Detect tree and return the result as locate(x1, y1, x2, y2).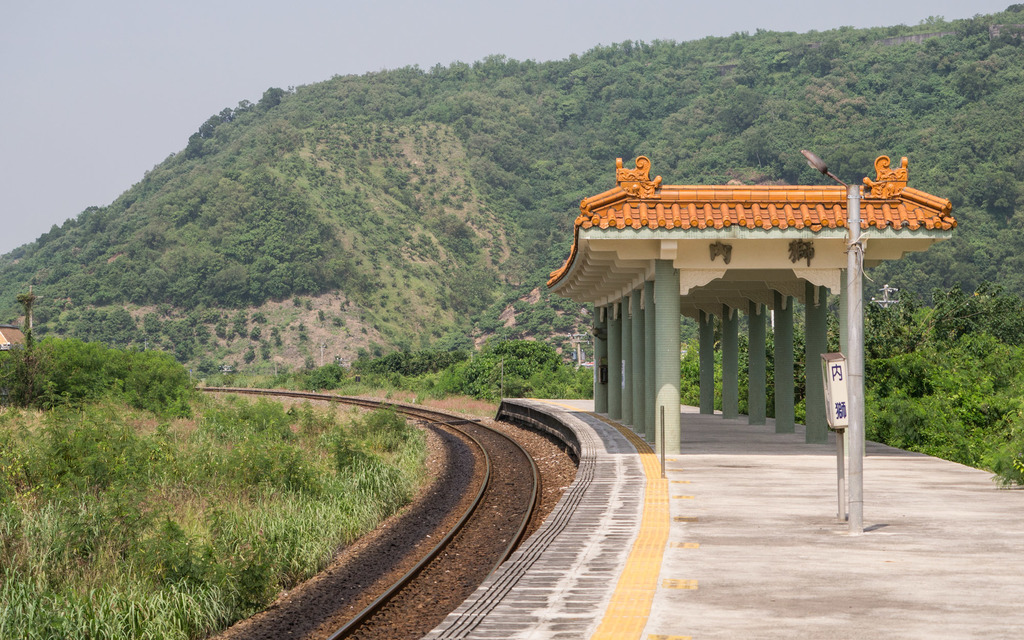
locate(881, 296, 963, 459).
